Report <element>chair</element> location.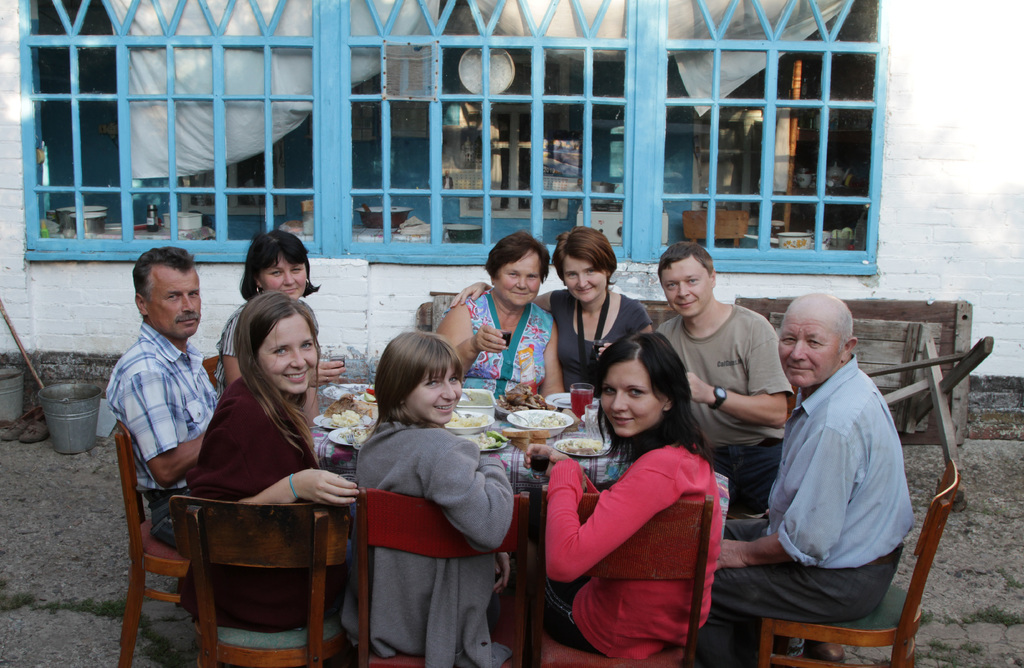
Report: x1=534, y1=494, x2=714, y2=667.
